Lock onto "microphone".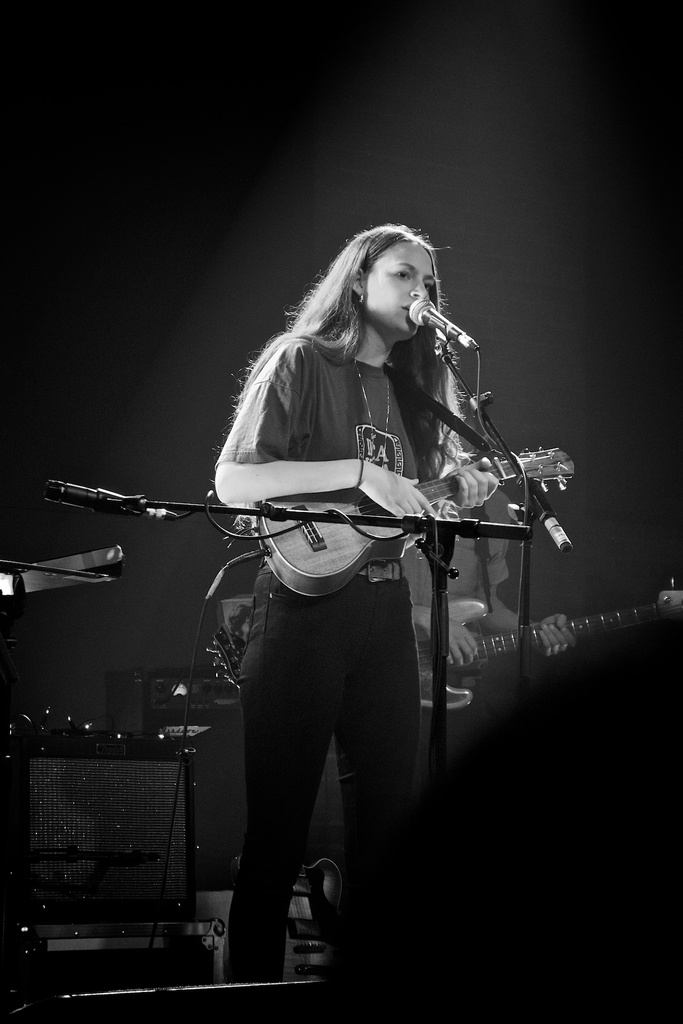
Locked: region(42, 474, 180, 524).
